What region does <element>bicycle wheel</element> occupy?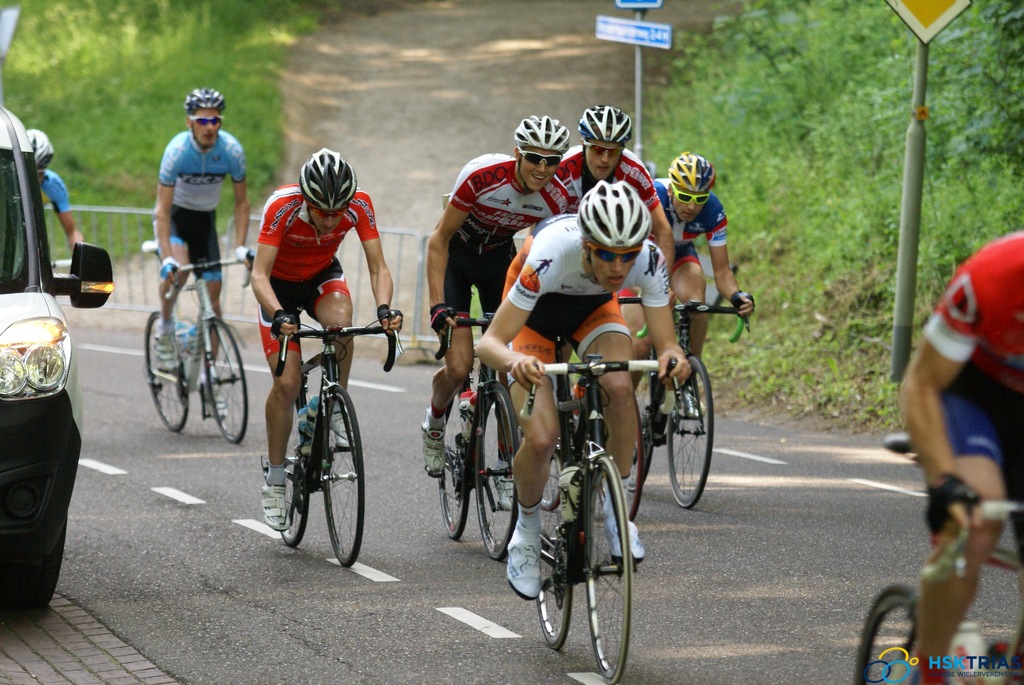
[x1=476, y1=384, x2=519, y2=560].
